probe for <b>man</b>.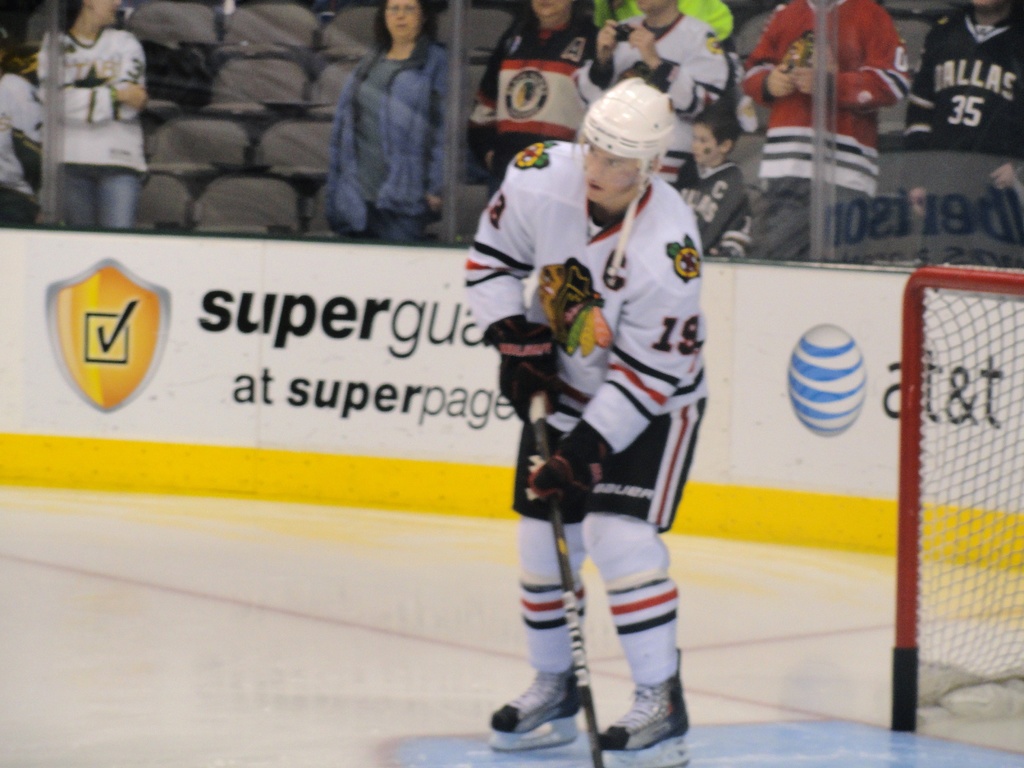
Probe result: 913/0/1023/272.
